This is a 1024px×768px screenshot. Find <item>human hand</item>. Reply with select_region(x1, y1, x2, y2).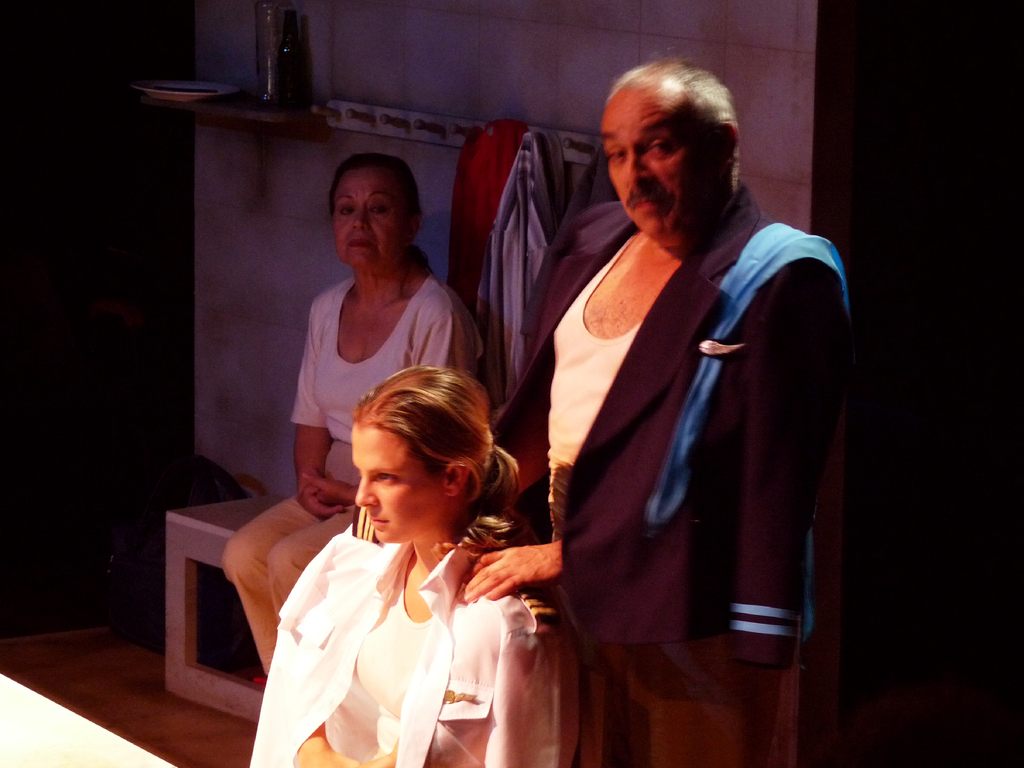
select_region(298, 487, 350, 519).
